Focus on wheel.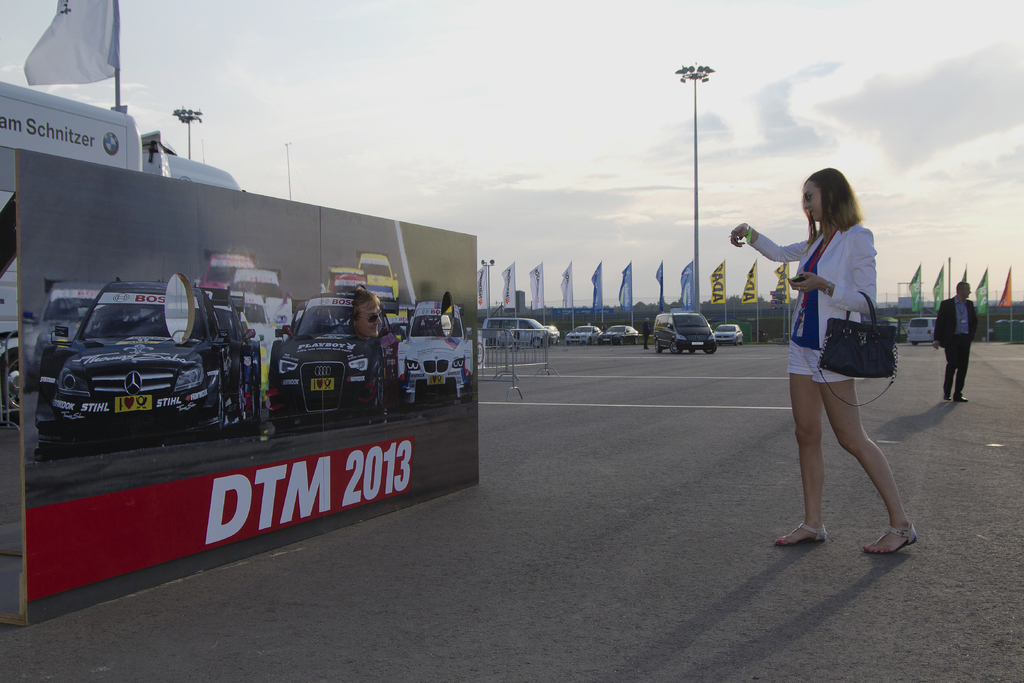
Focused at <box>529,339,540,350</box>.
